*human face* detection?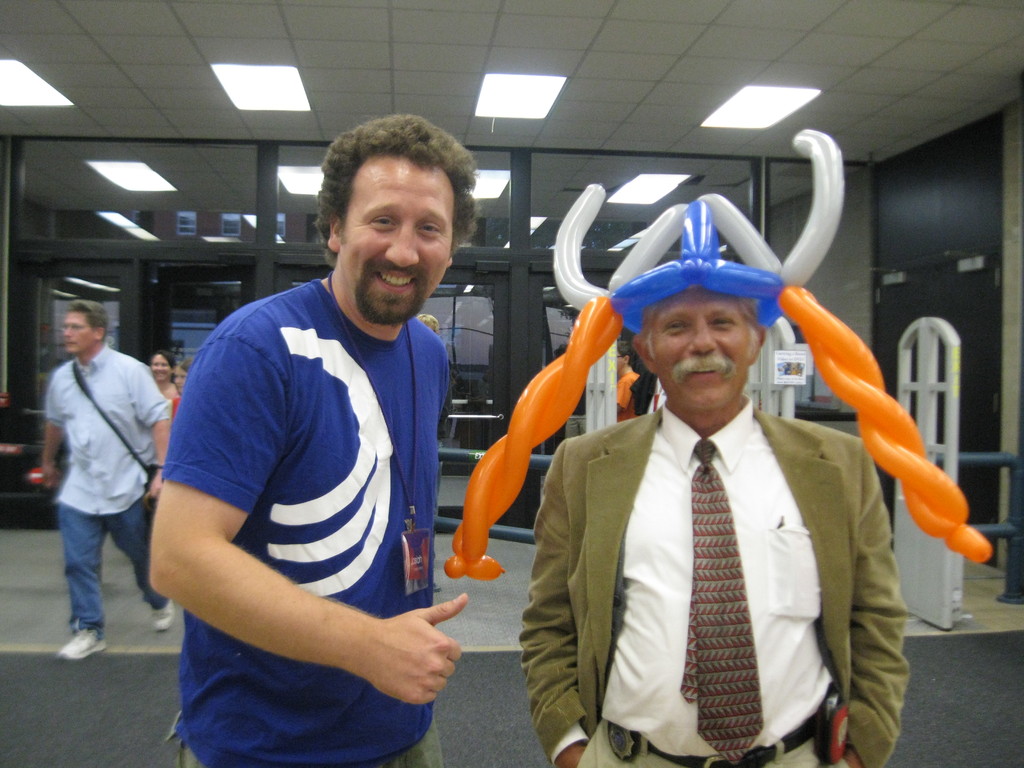
(173, 364, 195, 395)
